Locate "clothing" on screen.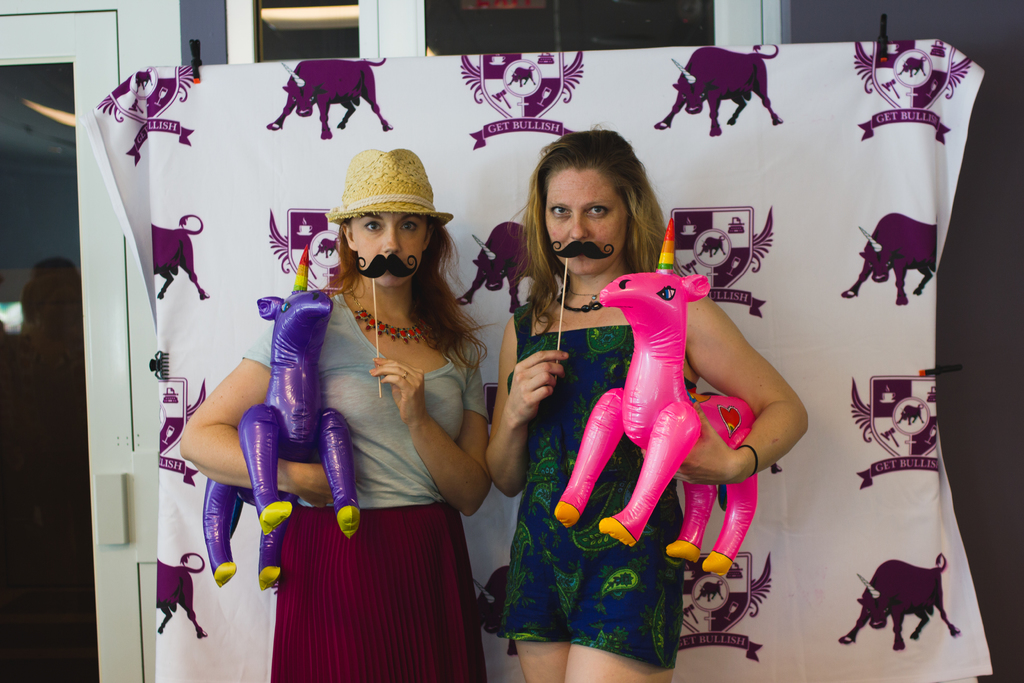
On screen at 330, 285, 531, 682.
